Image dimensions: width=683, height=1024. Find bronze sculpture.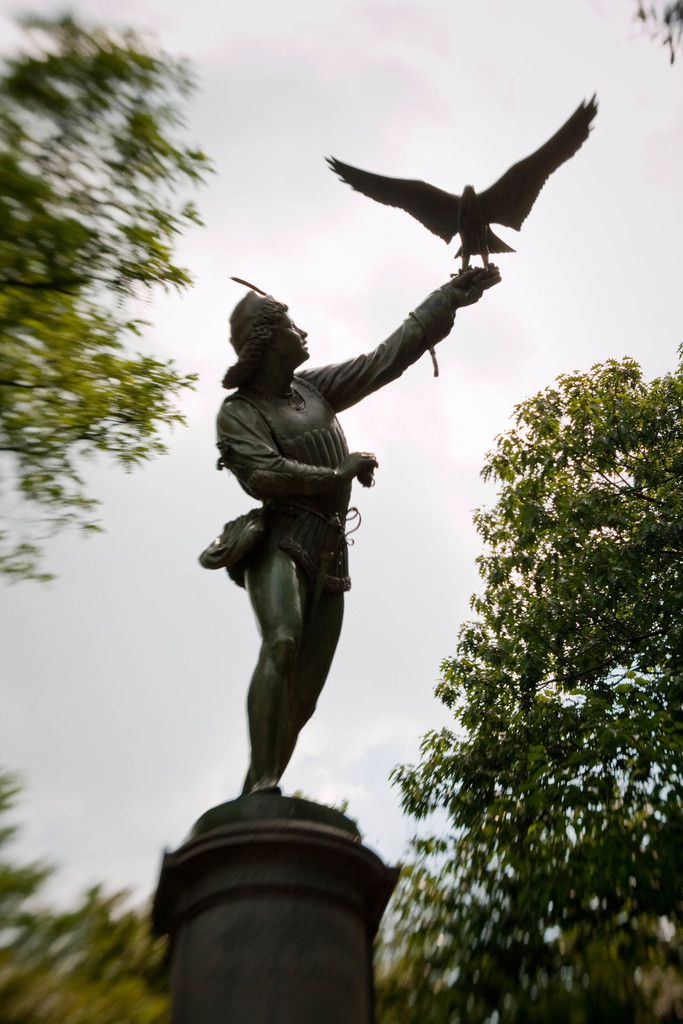
rect(190, 273, 419, 844).
